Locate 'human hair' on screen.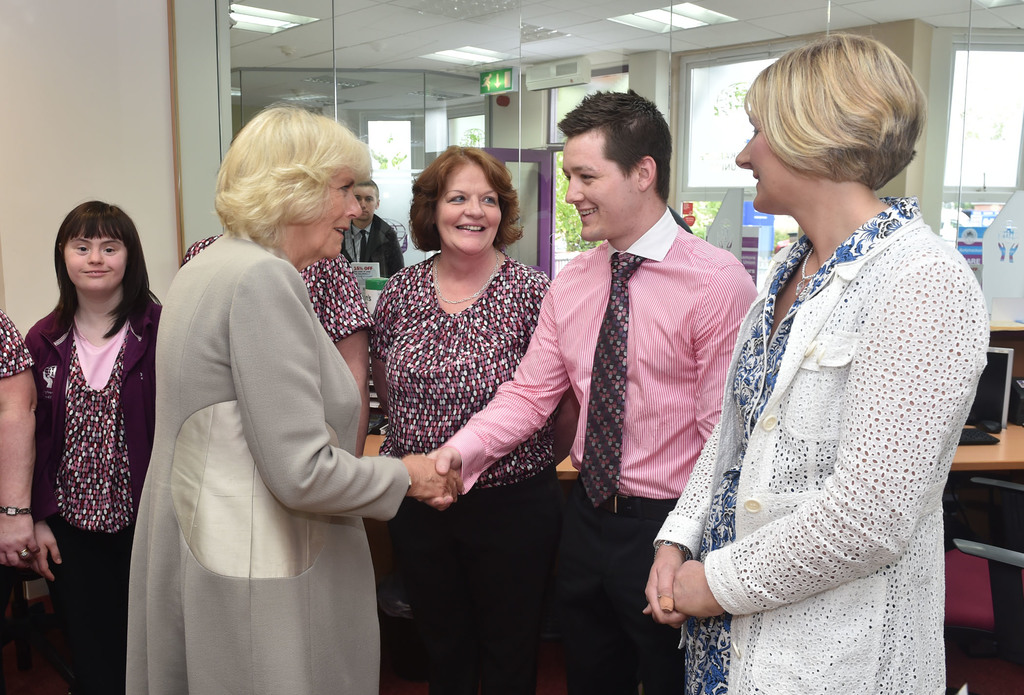
On screen at select_region(50, 200, 163, 337).
